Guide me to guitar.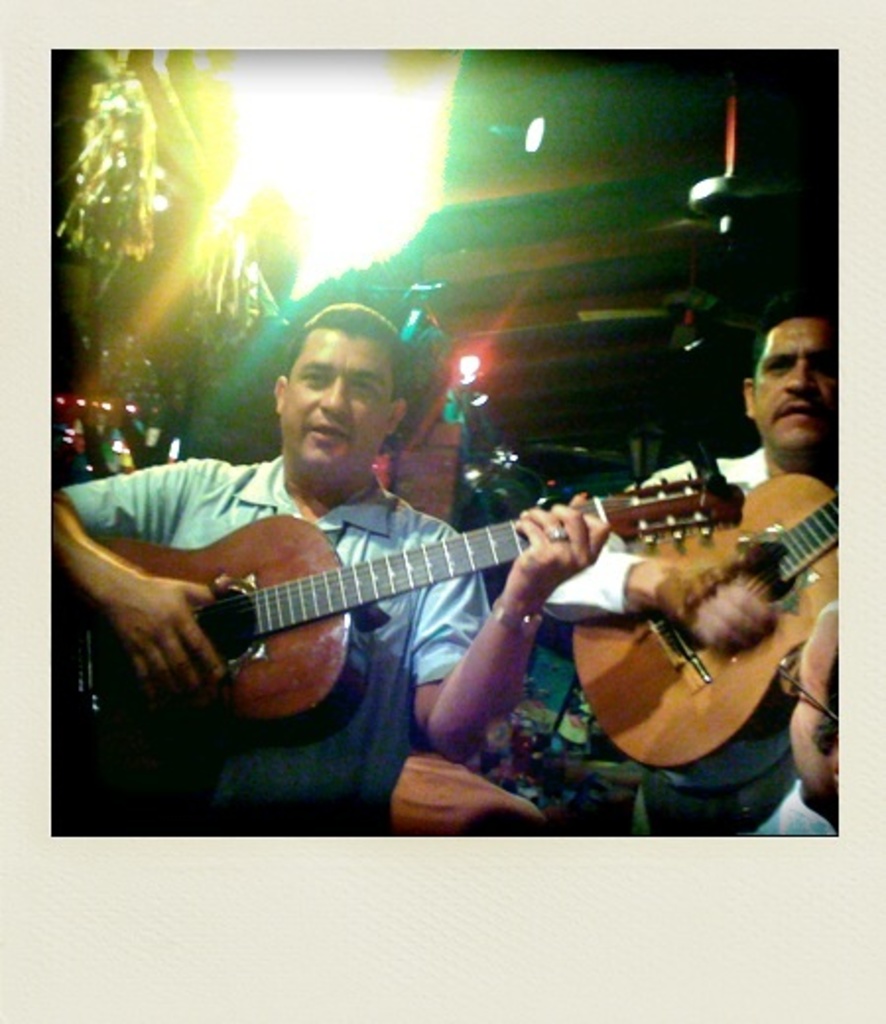
Guidance: 563,473,841,774.
